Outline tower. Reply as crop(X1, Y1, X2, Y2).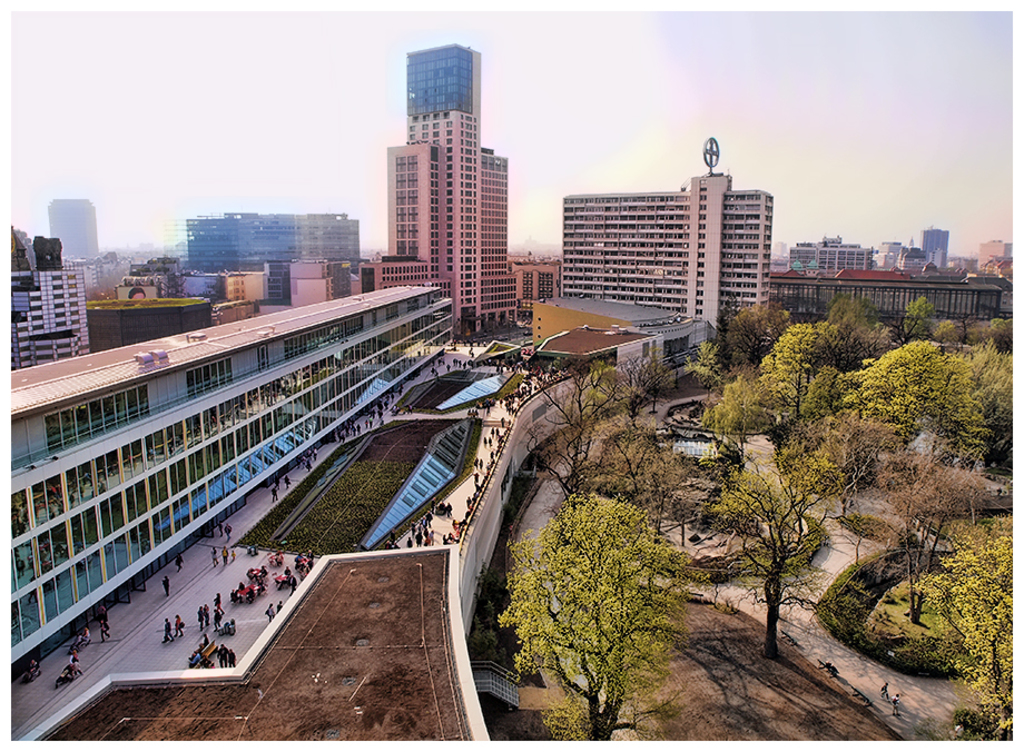
crop(386, 43, 516, 339).
